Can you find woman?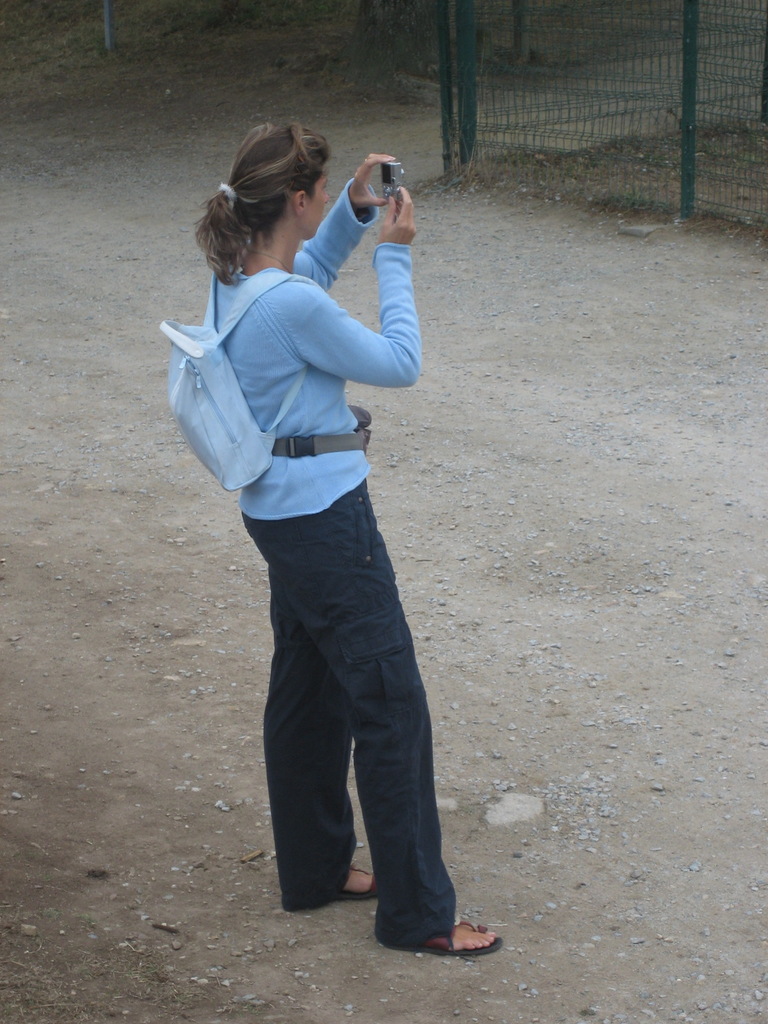
Yes, bounding box: x1=193 y1=124 x2=470 y2=959.
